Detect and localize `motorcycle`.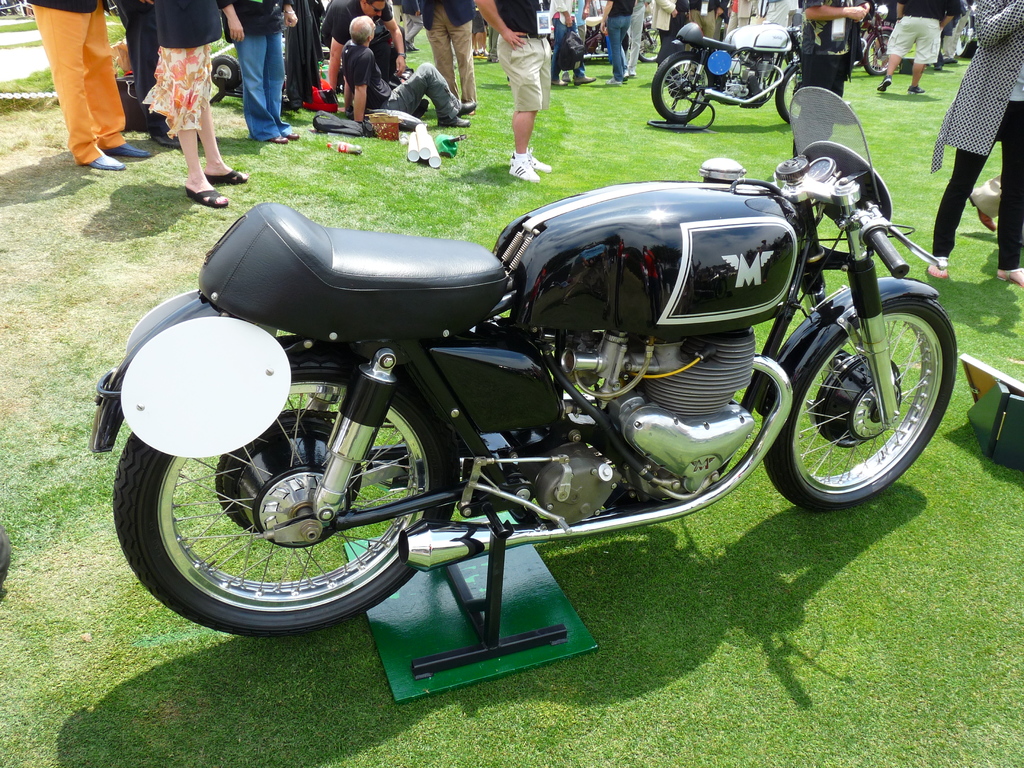
Localized at 645,15,815,126.
